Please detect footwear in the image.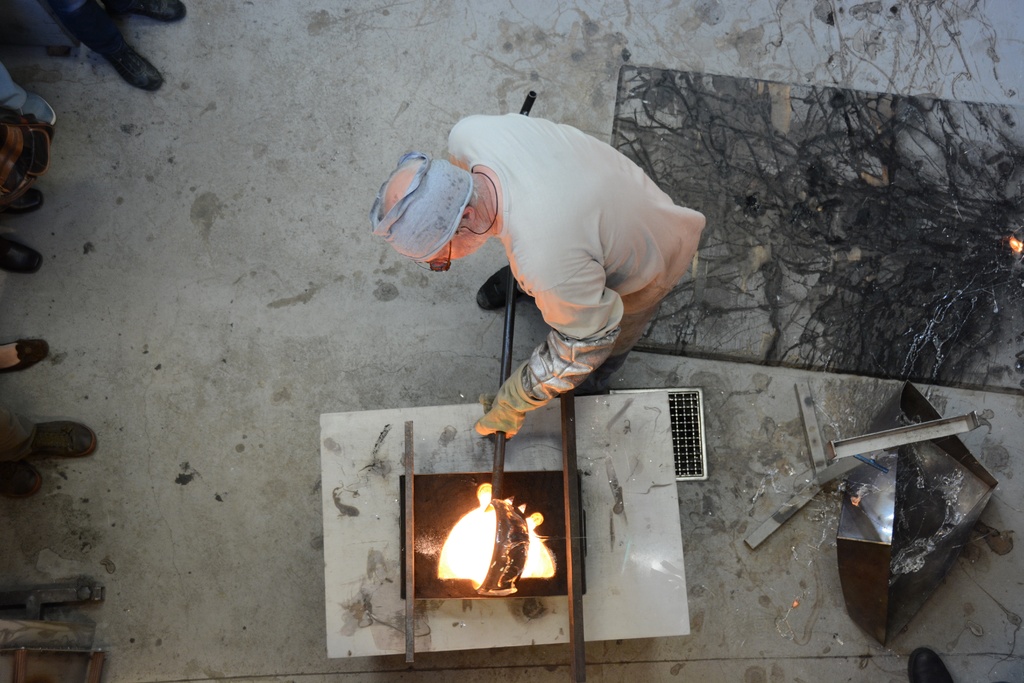
0,236,41,279.
